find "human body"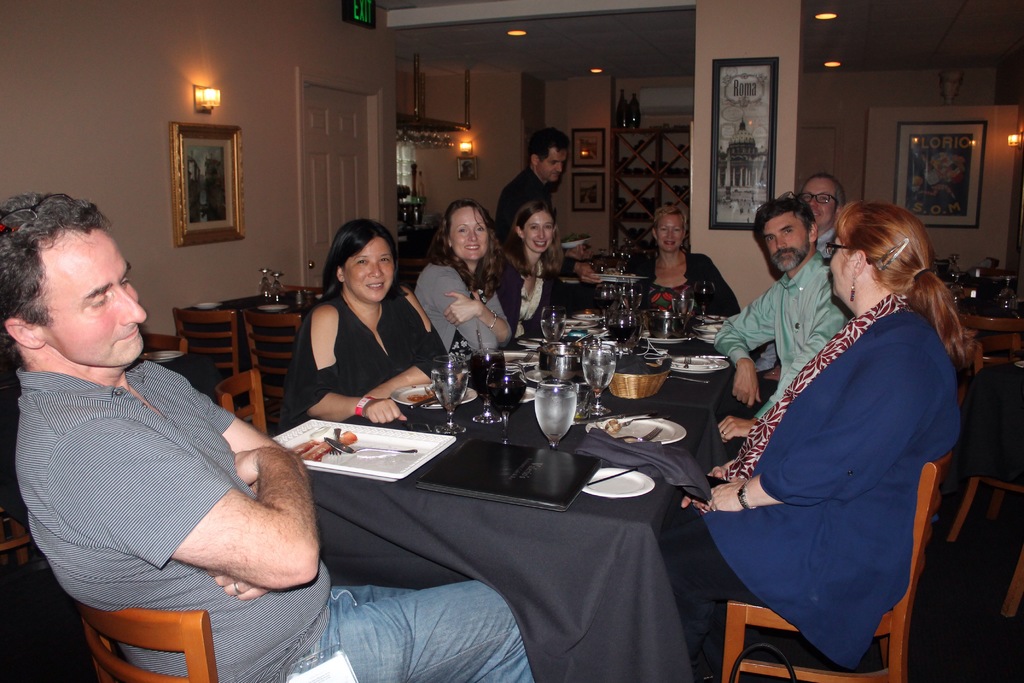
<box>709,252,857,444</box>
